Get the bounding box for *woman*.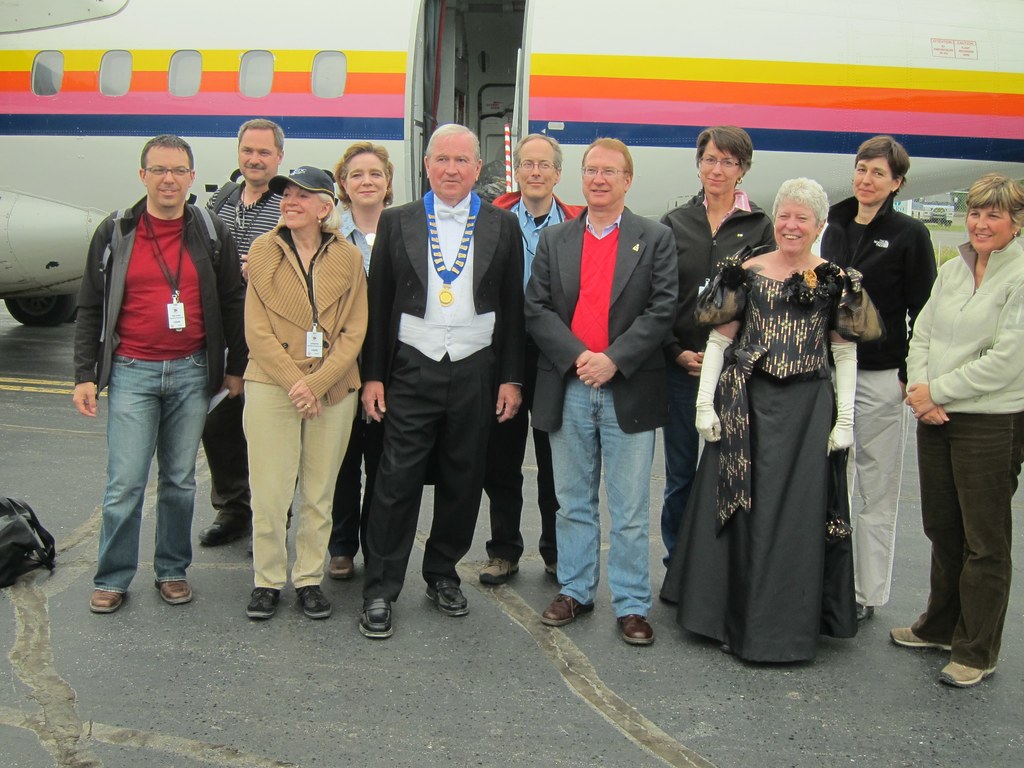
bbox=(639, 121, 771, 597).
